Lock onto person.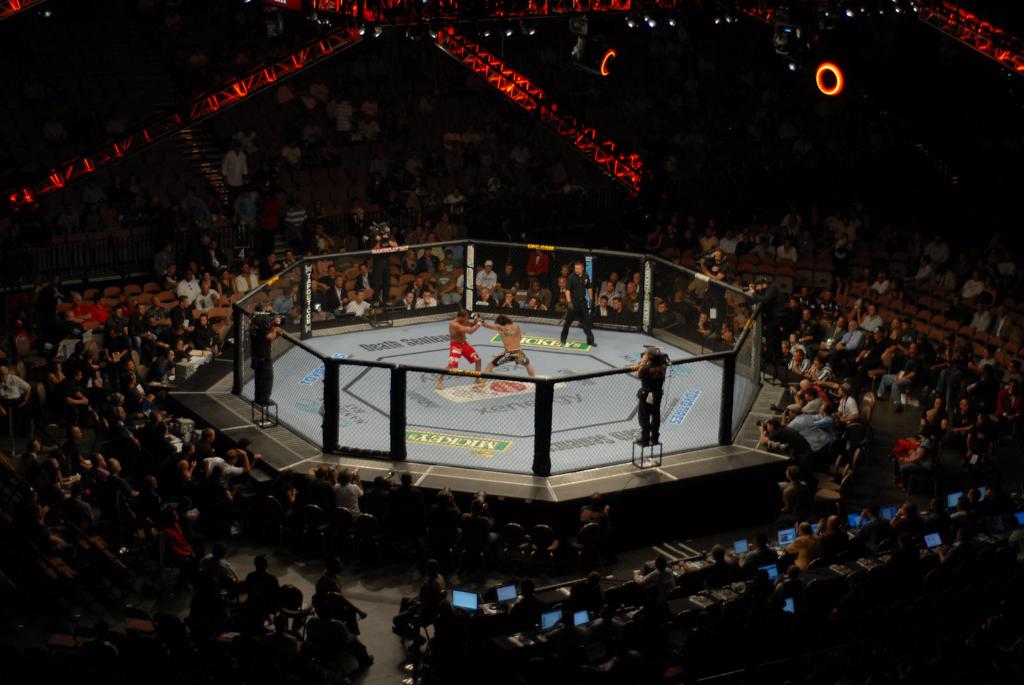
Locked: select_region(472, 317, 533, 386).
